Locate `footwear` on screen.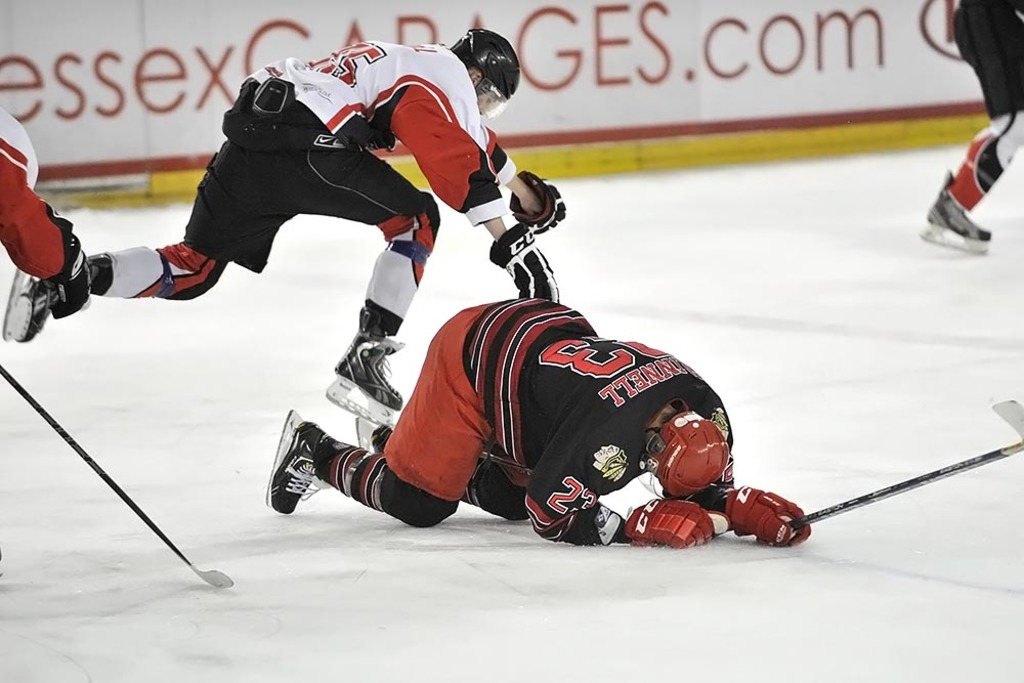
On screen at (39, 228, 88, 323).
